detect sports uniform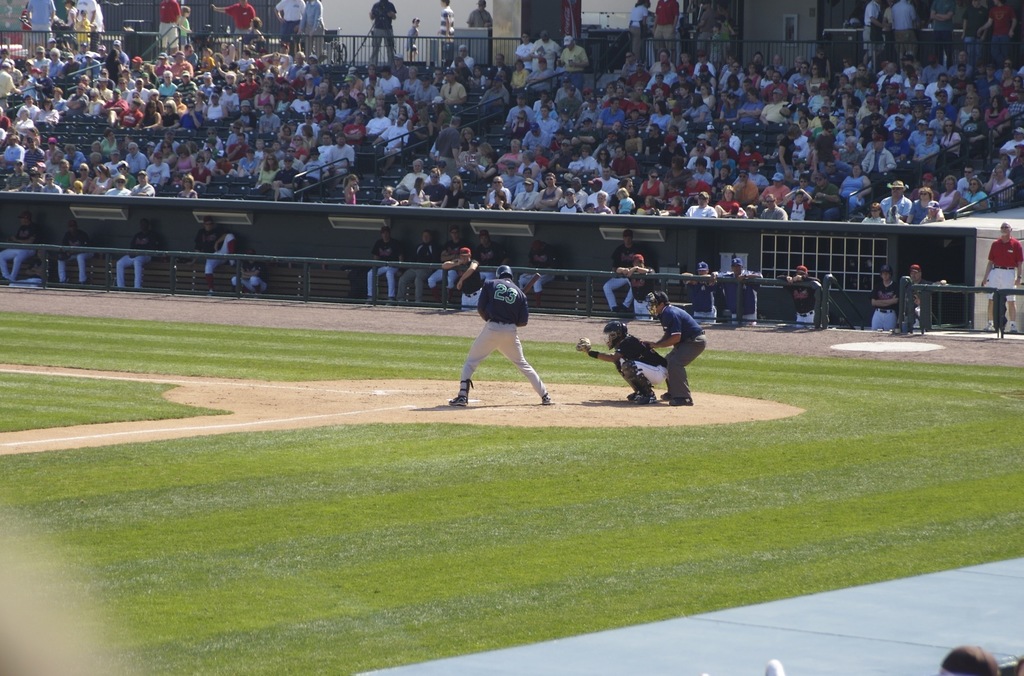
{"x1": 518, "y1": 241, "x2": 553, "y2": 308}
